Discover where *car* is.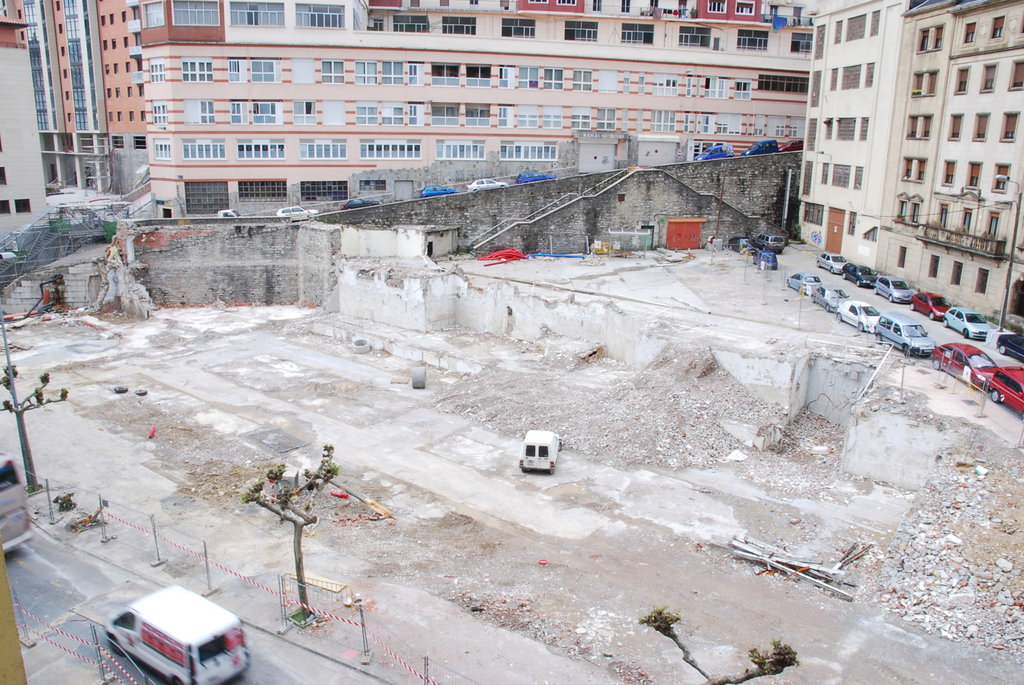
Discovered at 936 307 982 340.
